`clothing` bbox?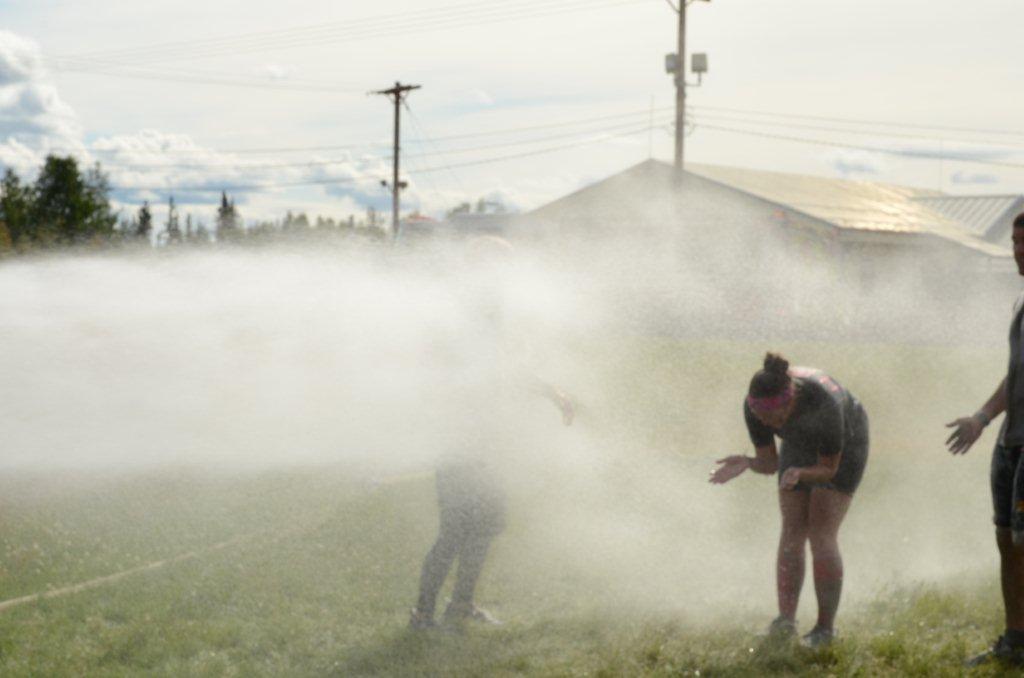
bbox=[989, 296, 1023, 531]
